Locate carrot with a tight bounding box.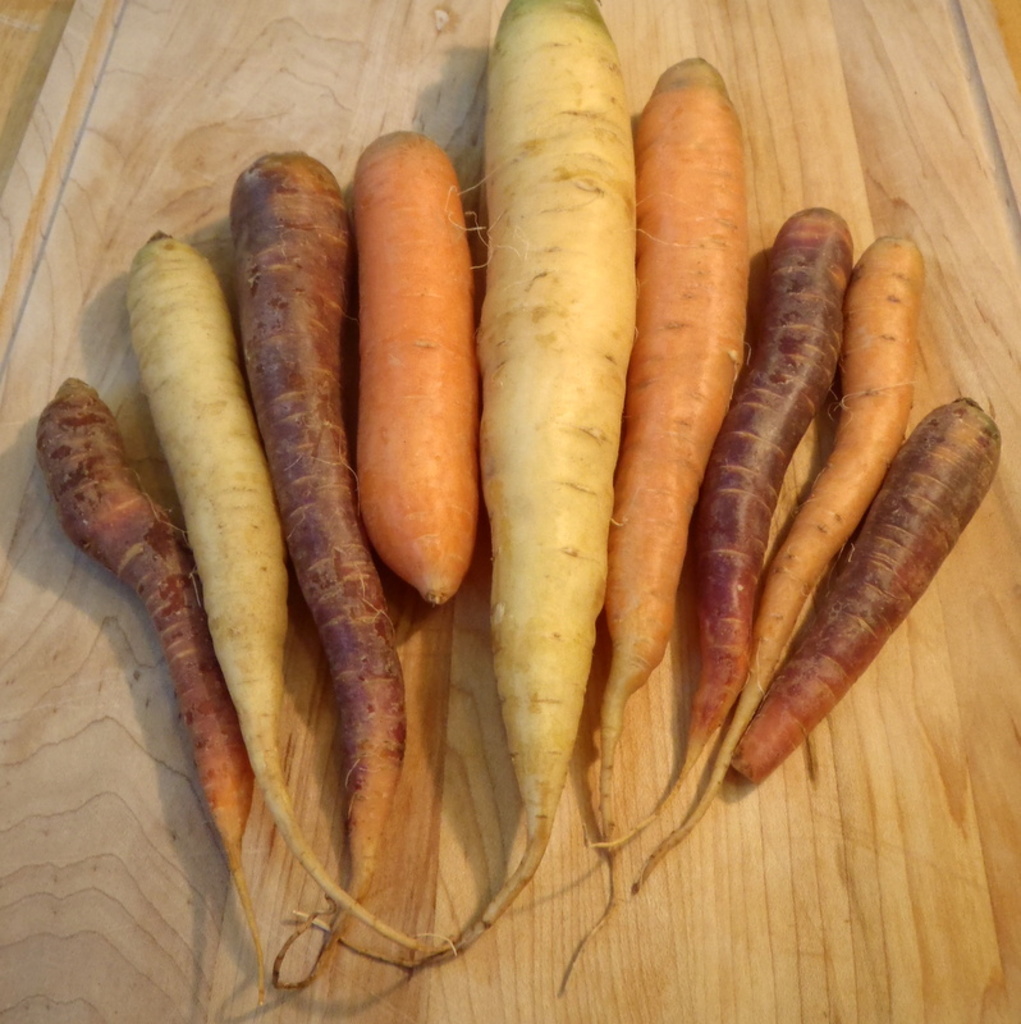
box=[626, 238, 925, 887].
